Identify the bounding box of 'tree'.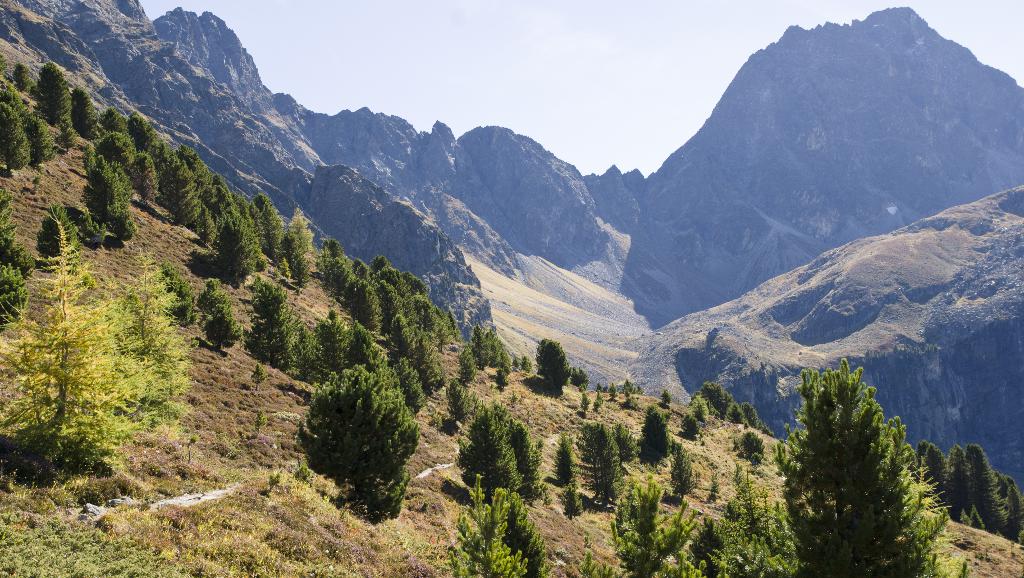
[x1=911, y1=439, x2=957, y2=528].
